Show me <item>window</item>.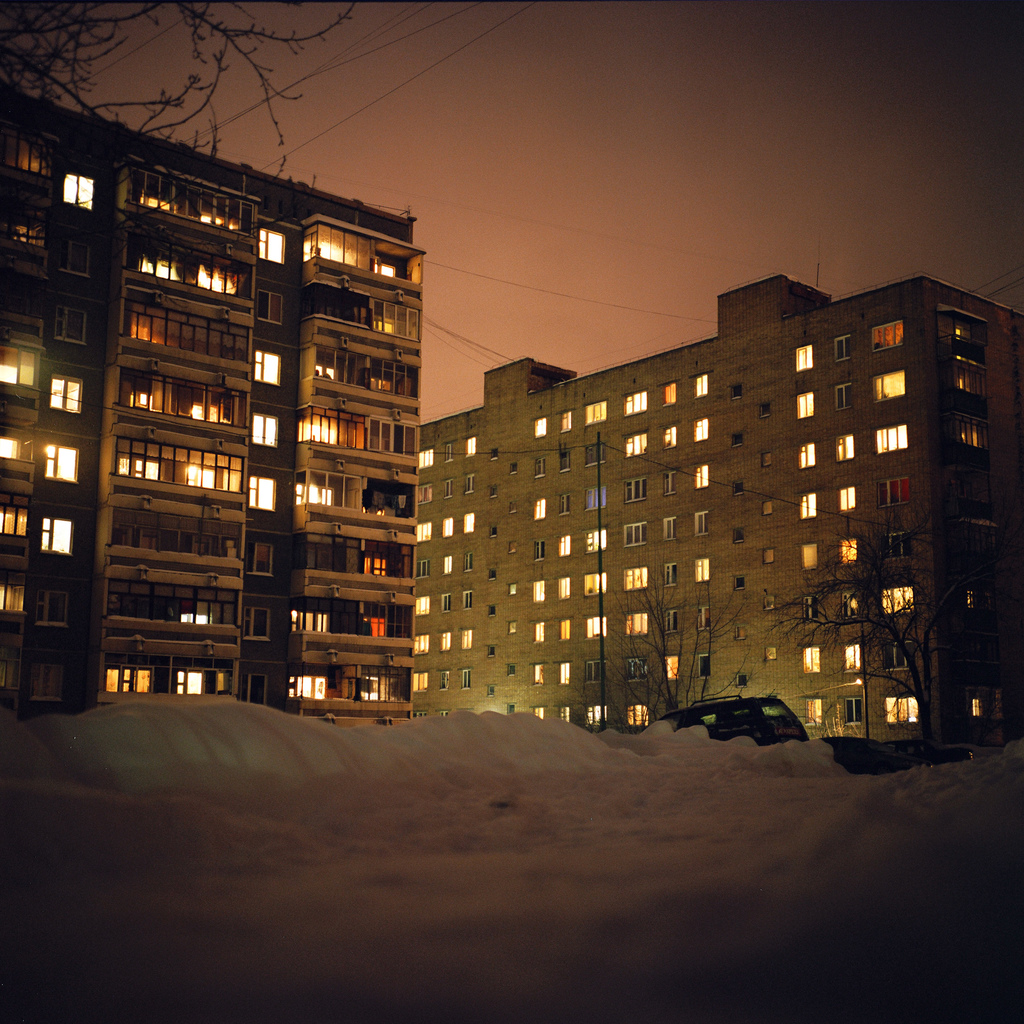
<item>window</item> is here: bbox=[440, 630, 452, 653].
